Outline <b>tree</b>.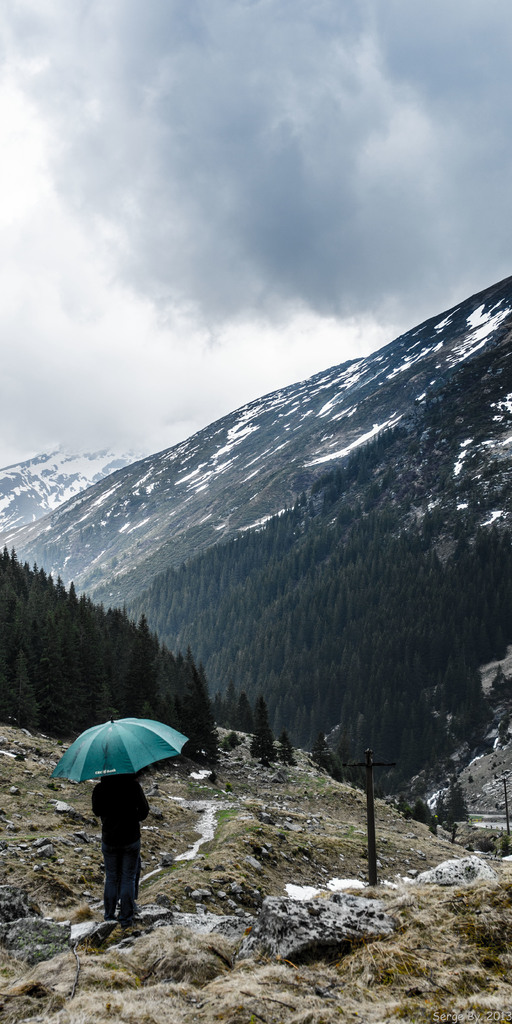
Outline: 443 783 469 829.
